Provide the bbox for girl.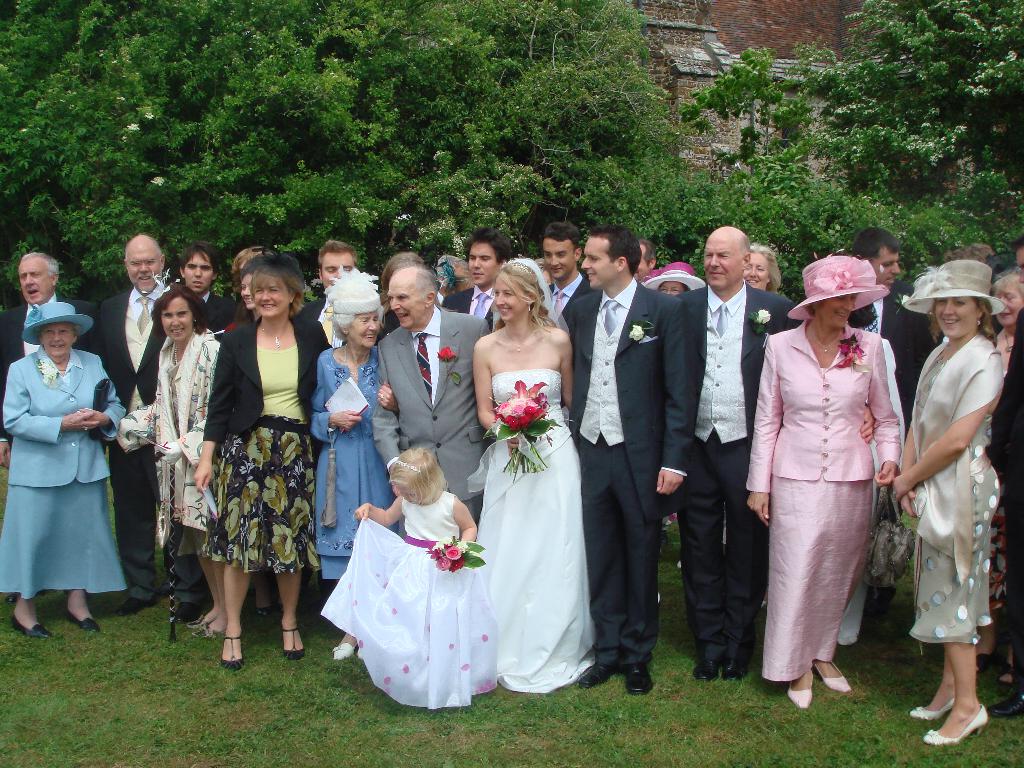
BBox(233, 262, 249, 307).
